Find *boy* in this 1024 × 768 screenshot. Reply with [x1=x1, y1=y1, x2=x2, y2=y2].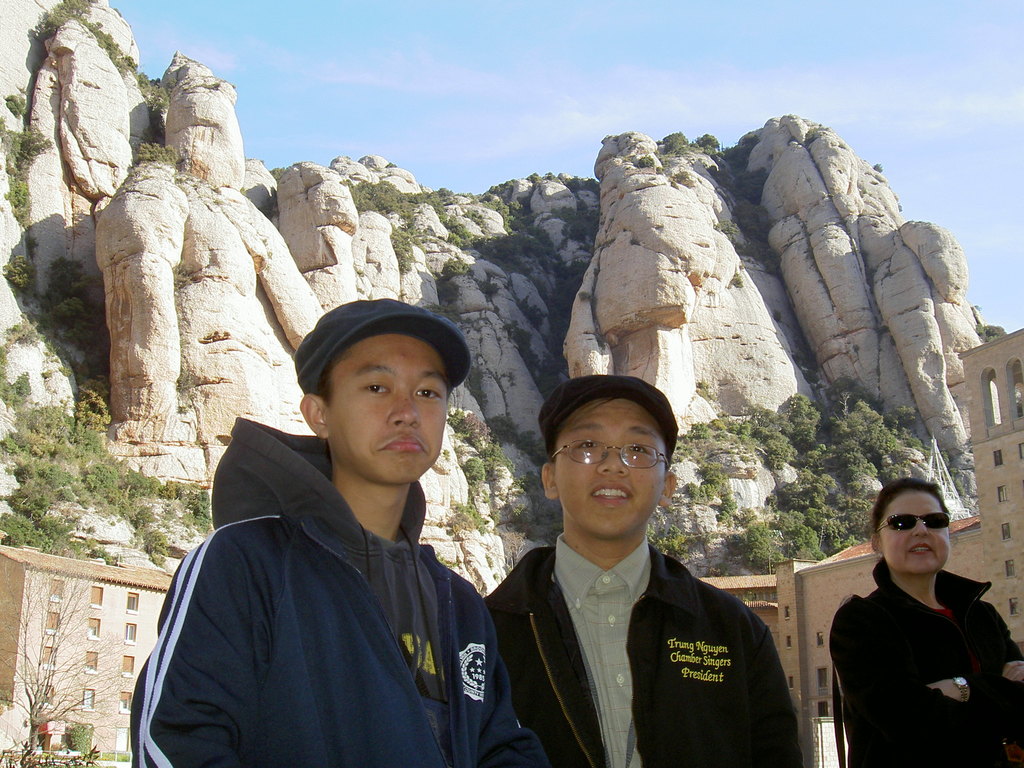
[x1=483, y1=373, x2=803, y2=767].
